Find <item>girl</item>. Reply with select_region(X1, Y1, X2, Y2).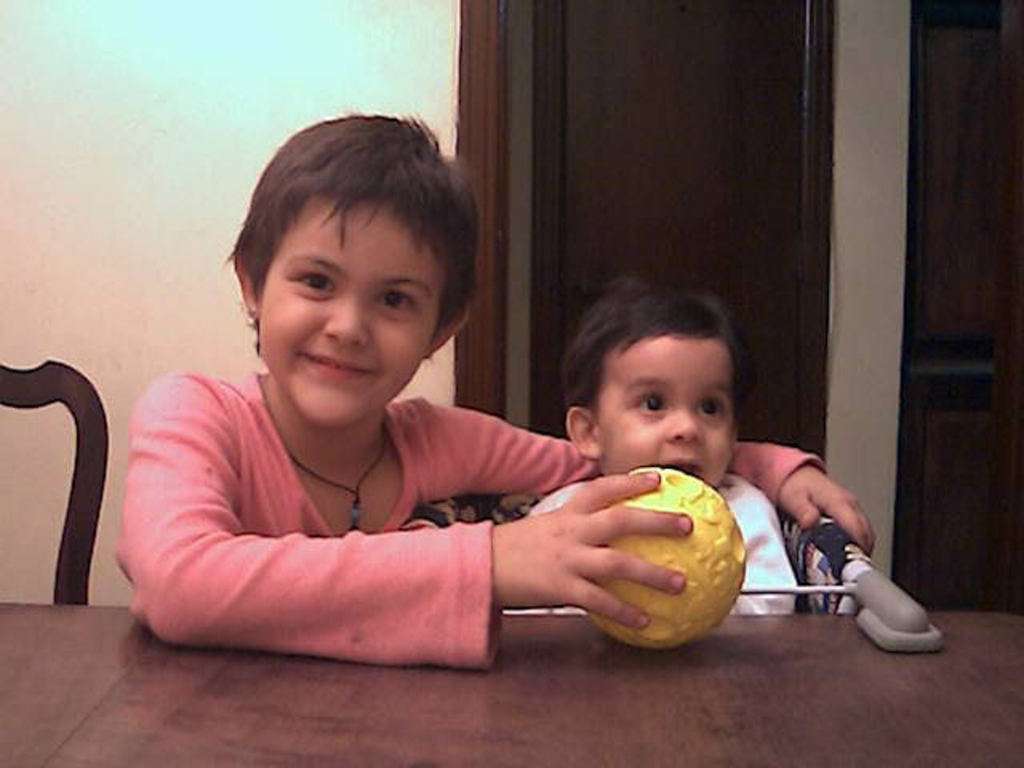
select_region(110, 104, 880, 670).
